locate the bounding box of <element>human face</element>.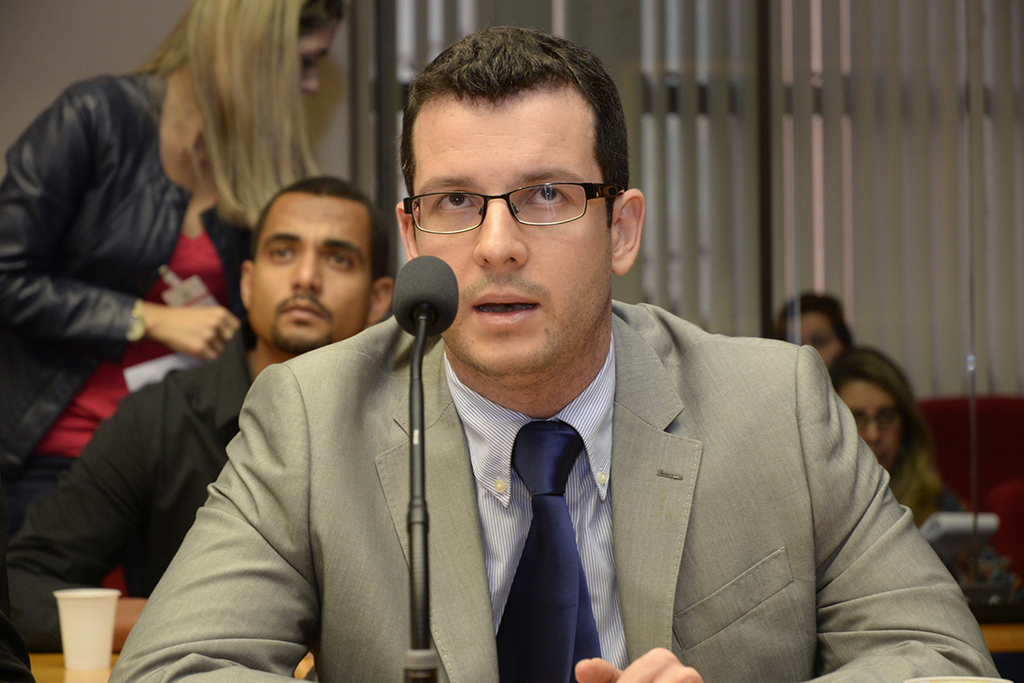
Bounding box: select_region(841, 377, 903, 470).
